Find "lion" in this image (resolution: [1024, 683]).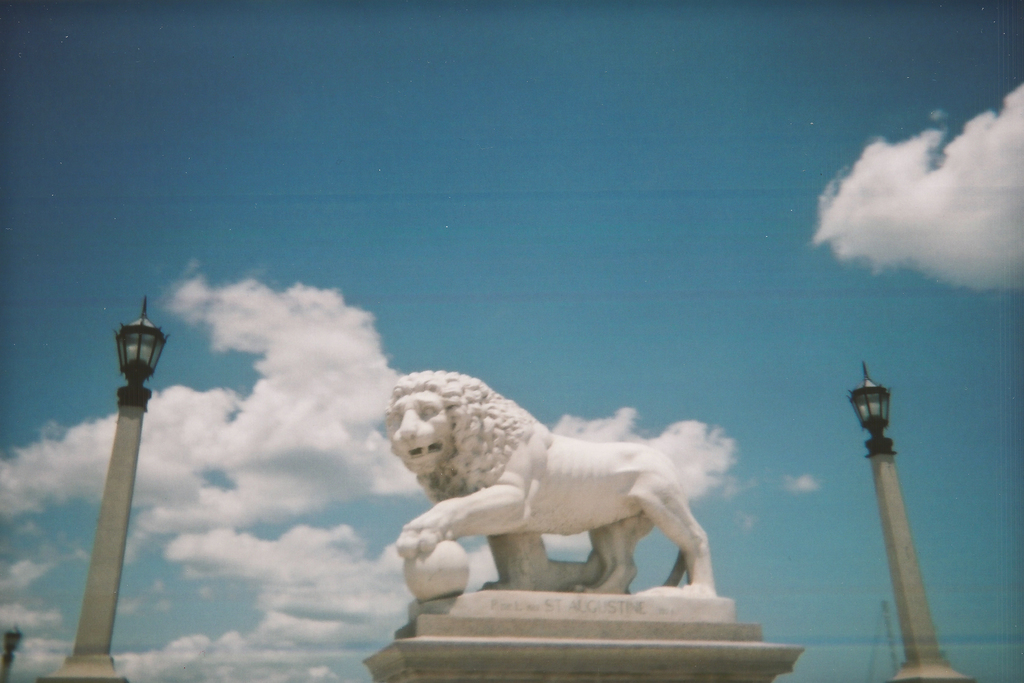
l=380, t=368, r=716, b=593.
